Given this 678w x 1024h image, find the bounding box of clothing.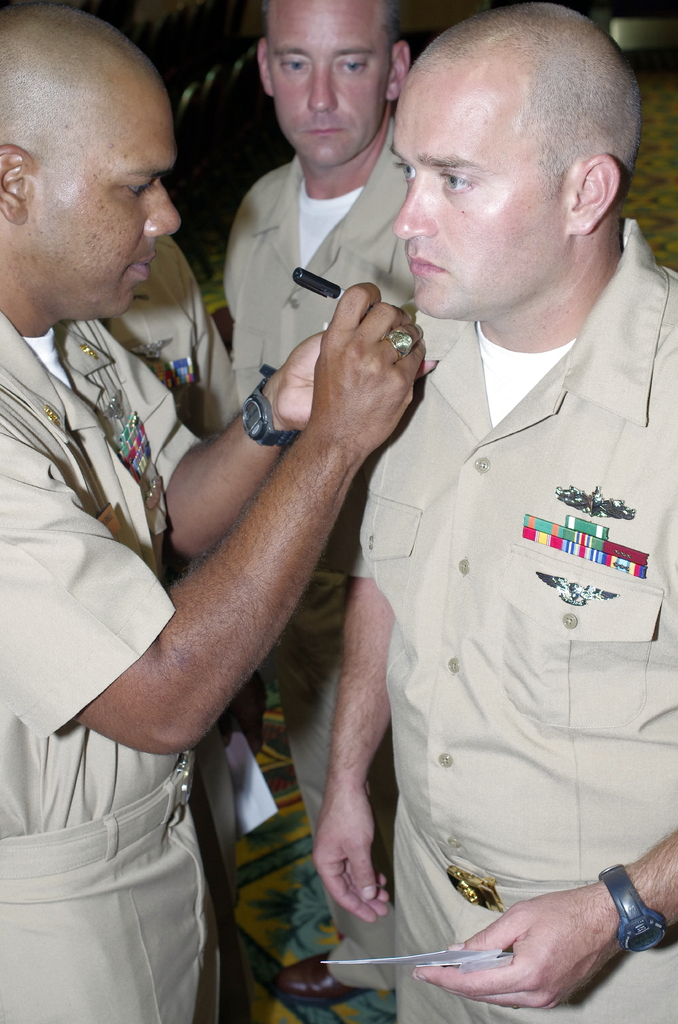
[x1=102, y1=232, x2=240, y2=443].
